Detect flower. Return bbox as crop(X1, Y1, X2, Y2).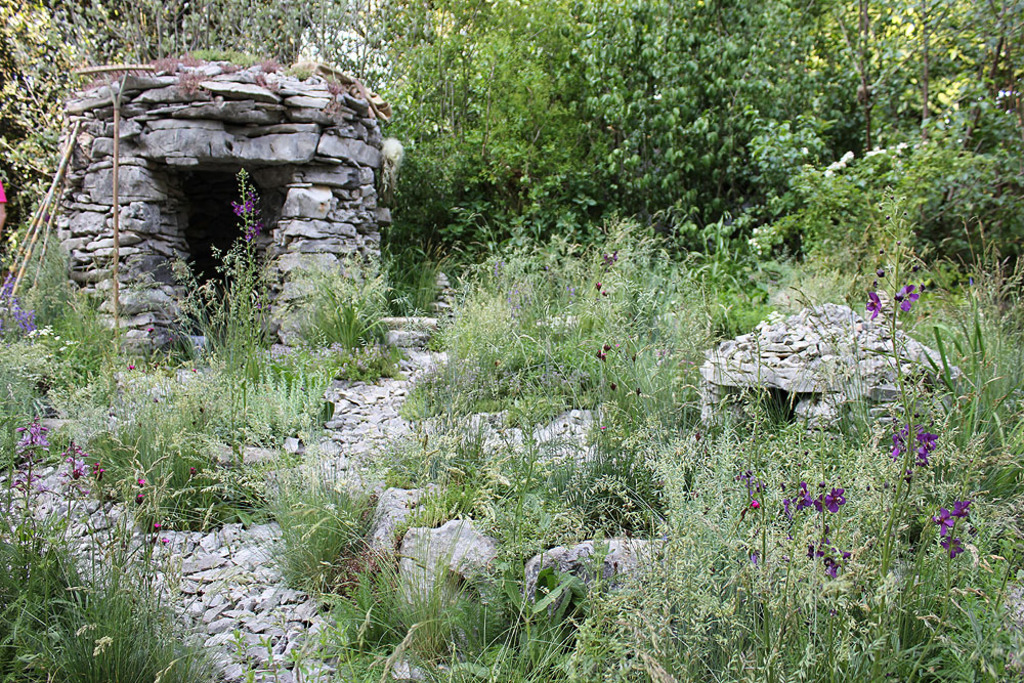
crop(749, 549, 760, 565).
